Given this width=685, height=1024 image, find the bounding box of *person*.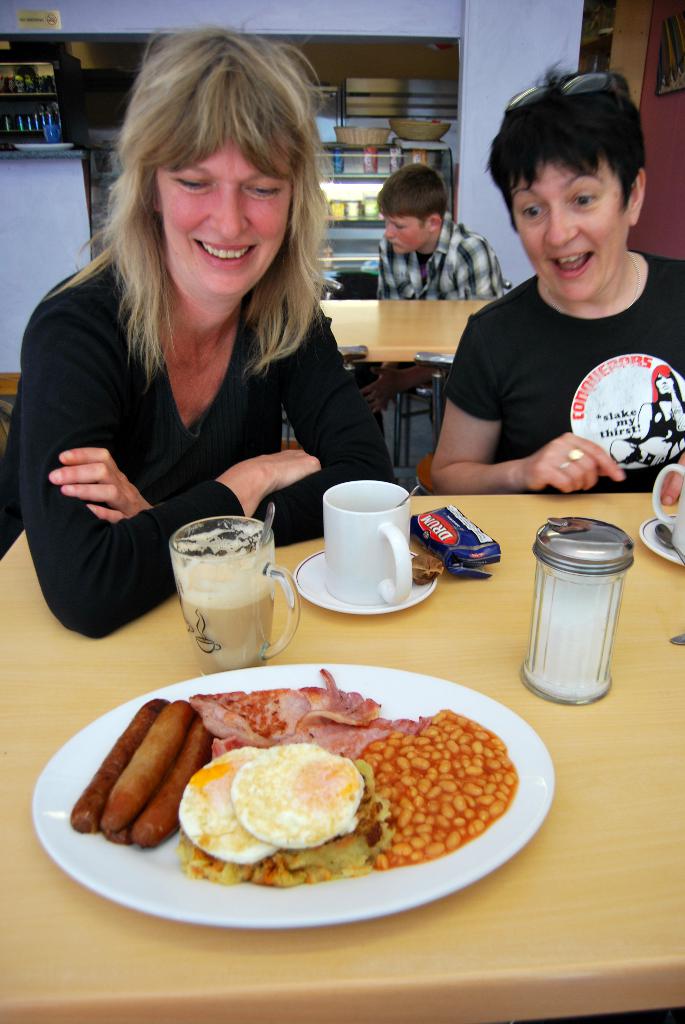
(x1=0, y1=6, x2=401, y2=633).
